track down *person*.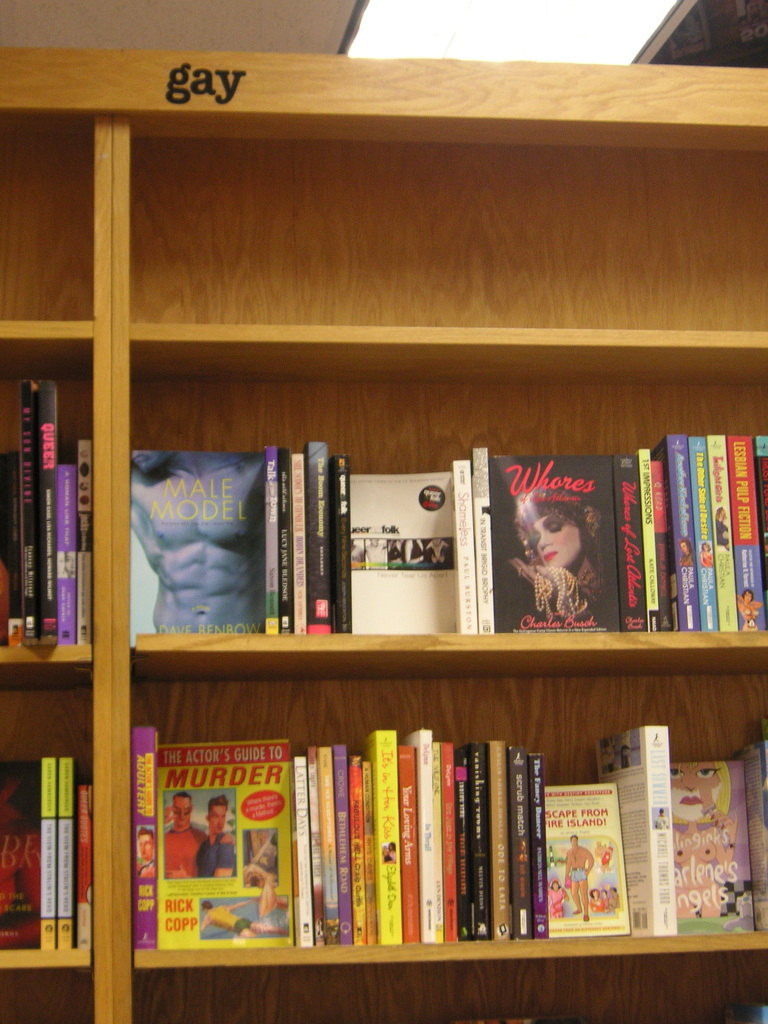
Tracked to box(699, 541, 713, 569).
